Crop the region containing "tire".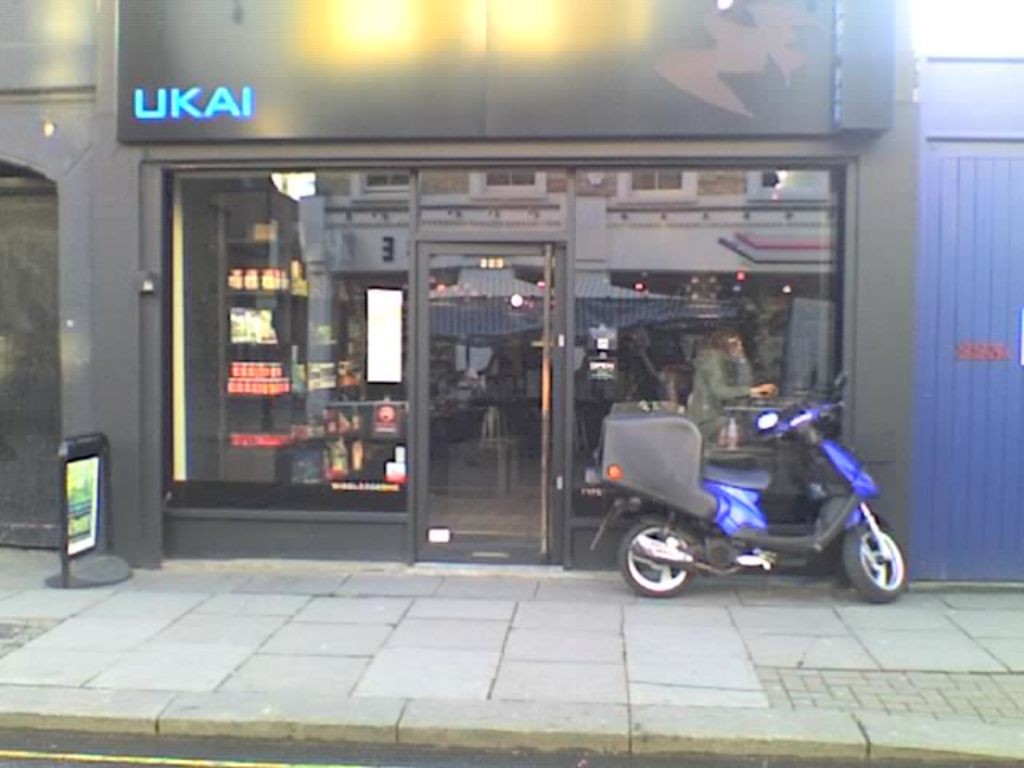
Crop region: [left=837, top=522, right=907, bottom=600].
